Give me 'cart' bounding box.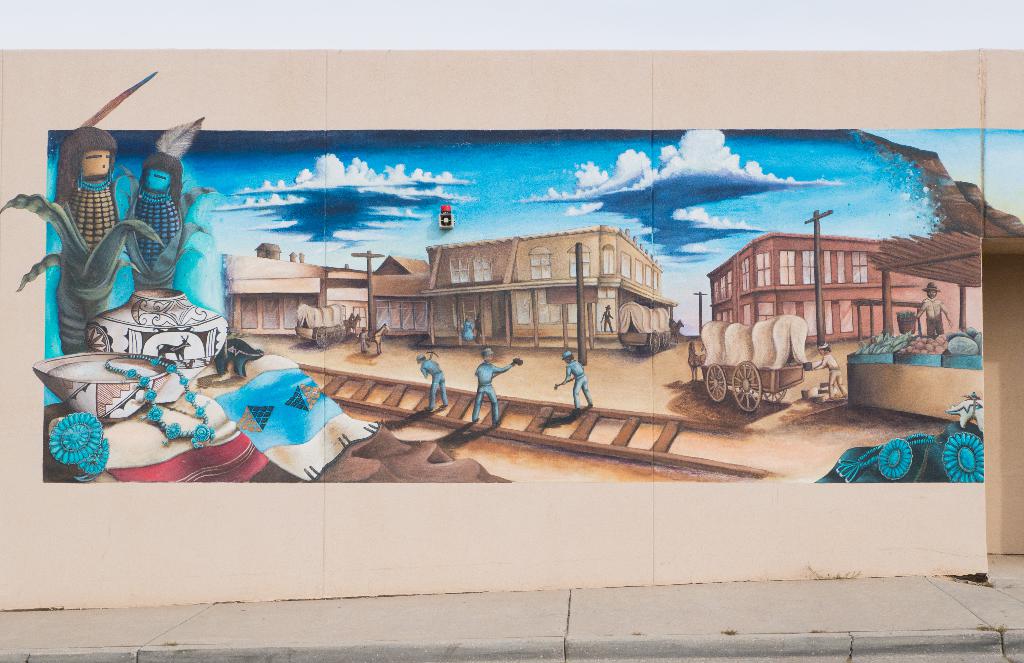
618:301:673:352.
